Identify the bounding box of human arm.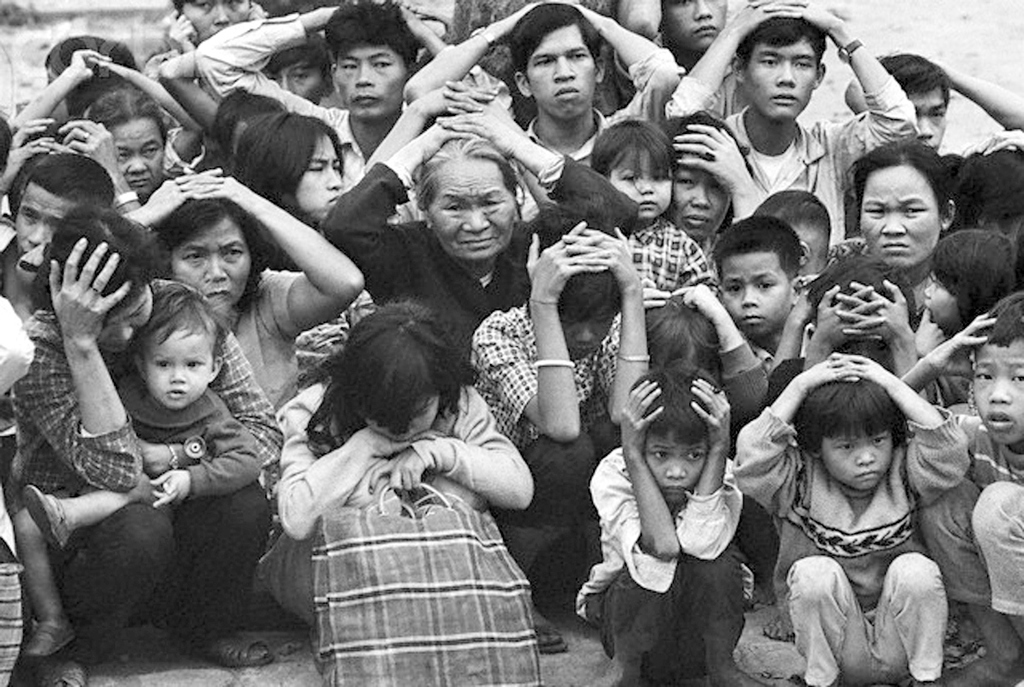
[358,82,466,168].
